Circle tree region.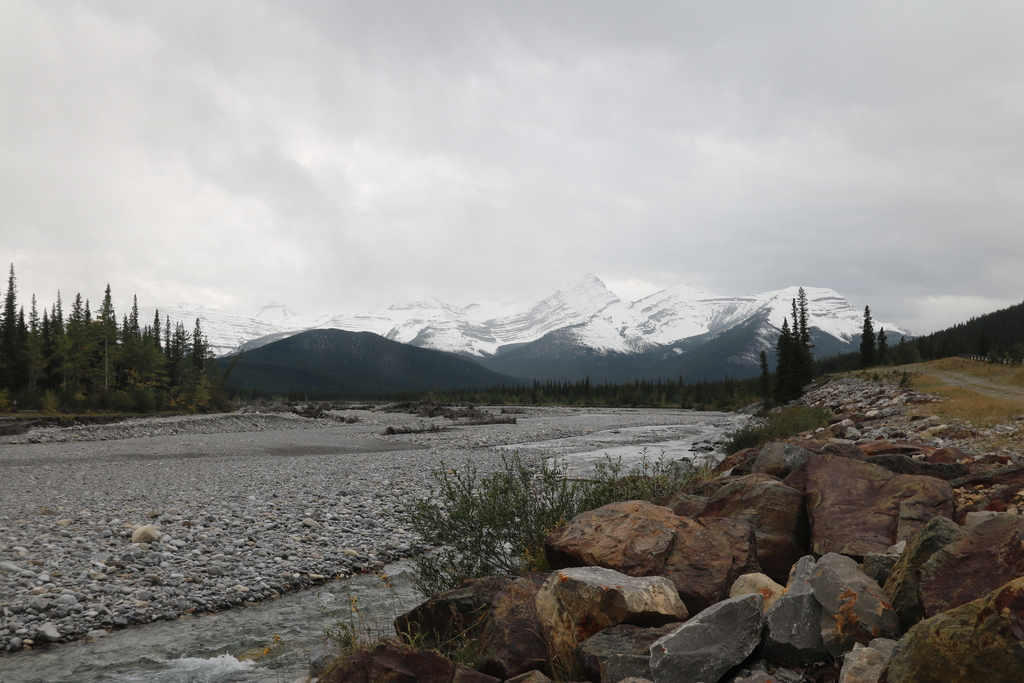
Region: bbox=(181, 329, 204, 415).
